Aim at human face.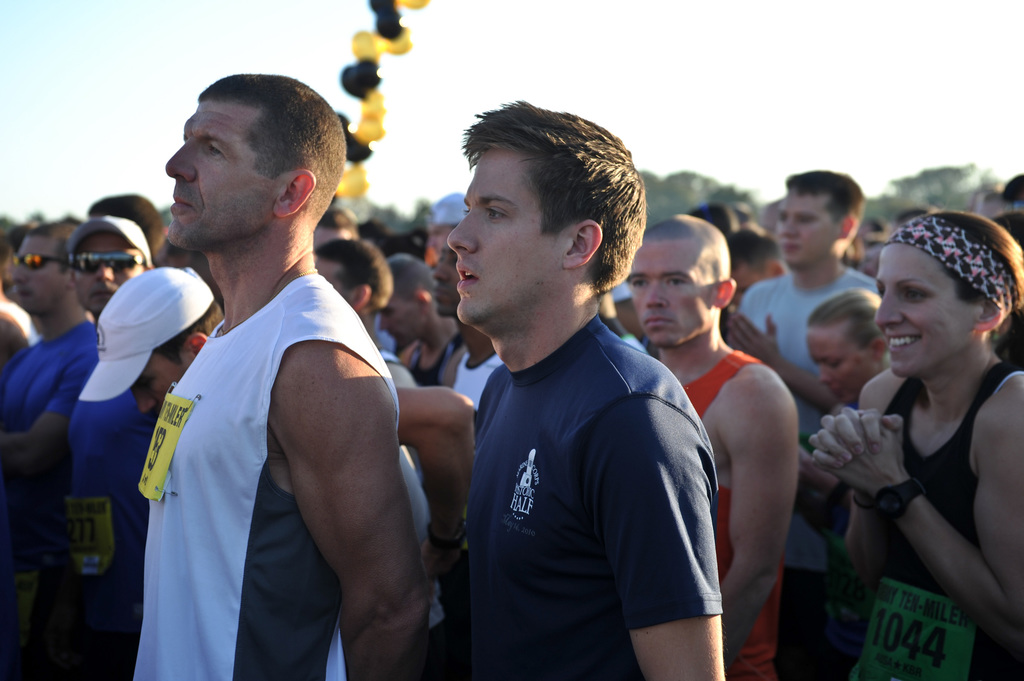
Aimed at bbox=[72, 235, 145, 310].
